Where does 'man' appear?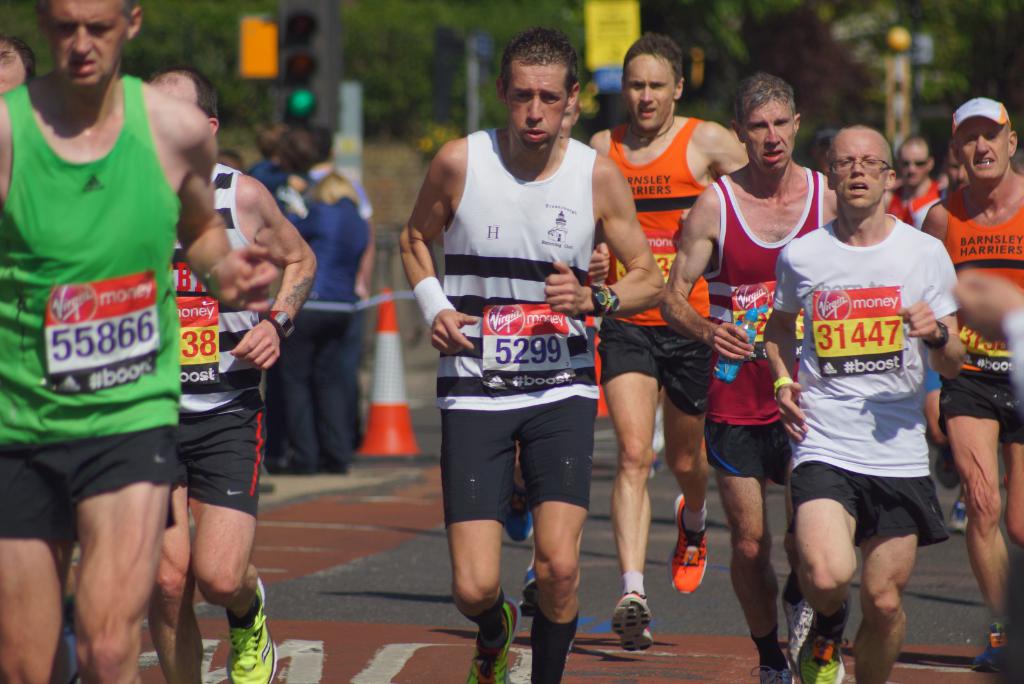
Appears at locate(764, 115, 968, 683).
